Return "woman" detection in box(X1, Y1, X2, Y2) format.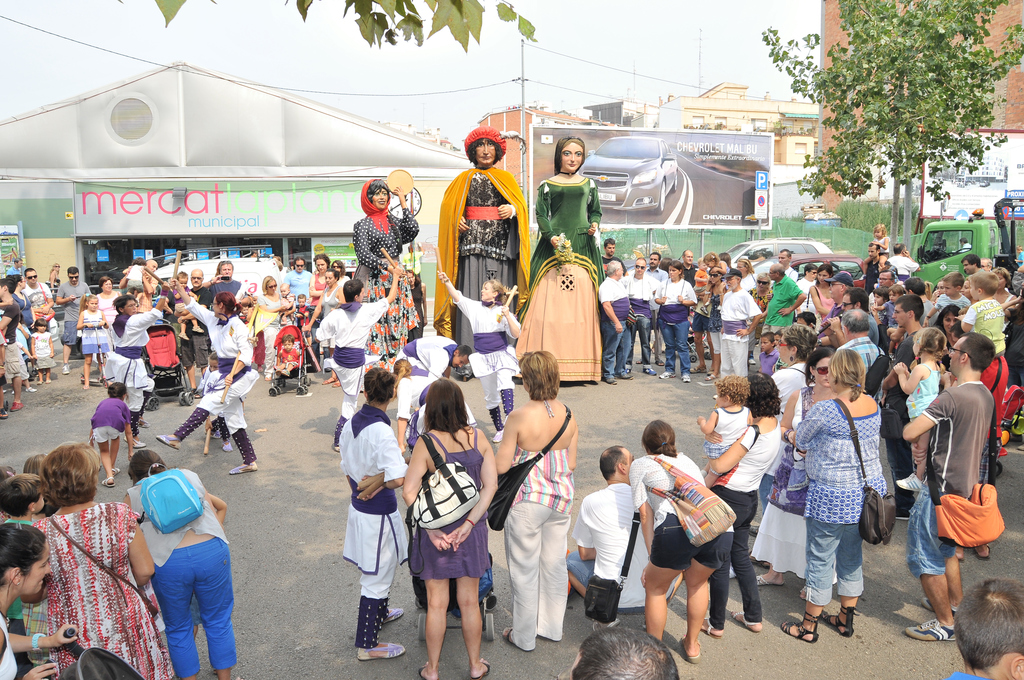
box(154, 276, 260, 478).
